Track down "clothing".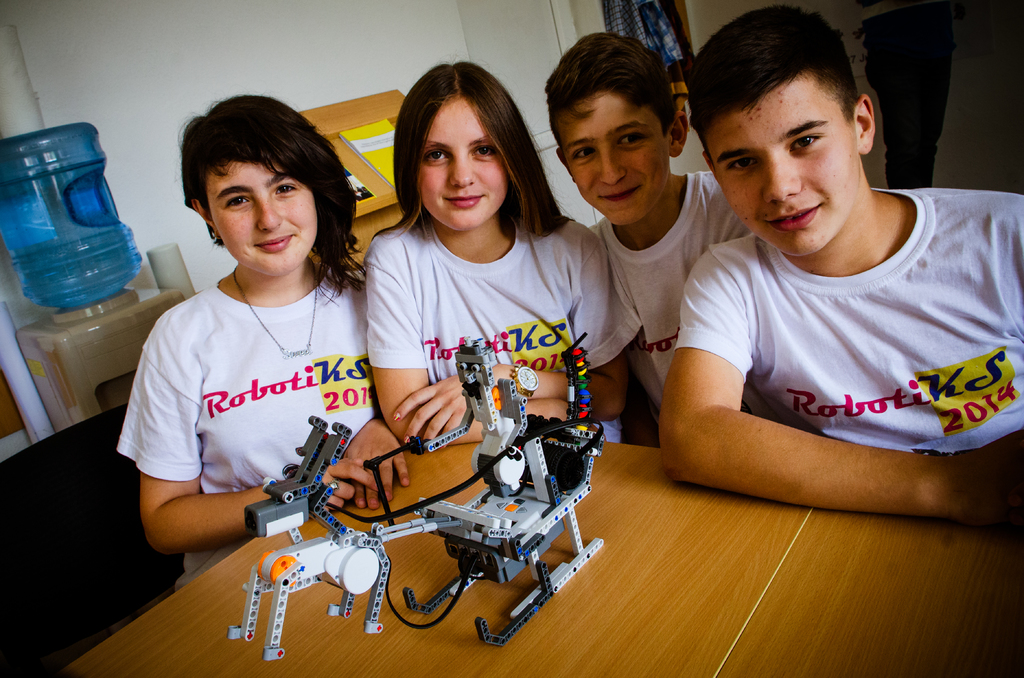
Tracked to box=[368, 218, 643, 444].
